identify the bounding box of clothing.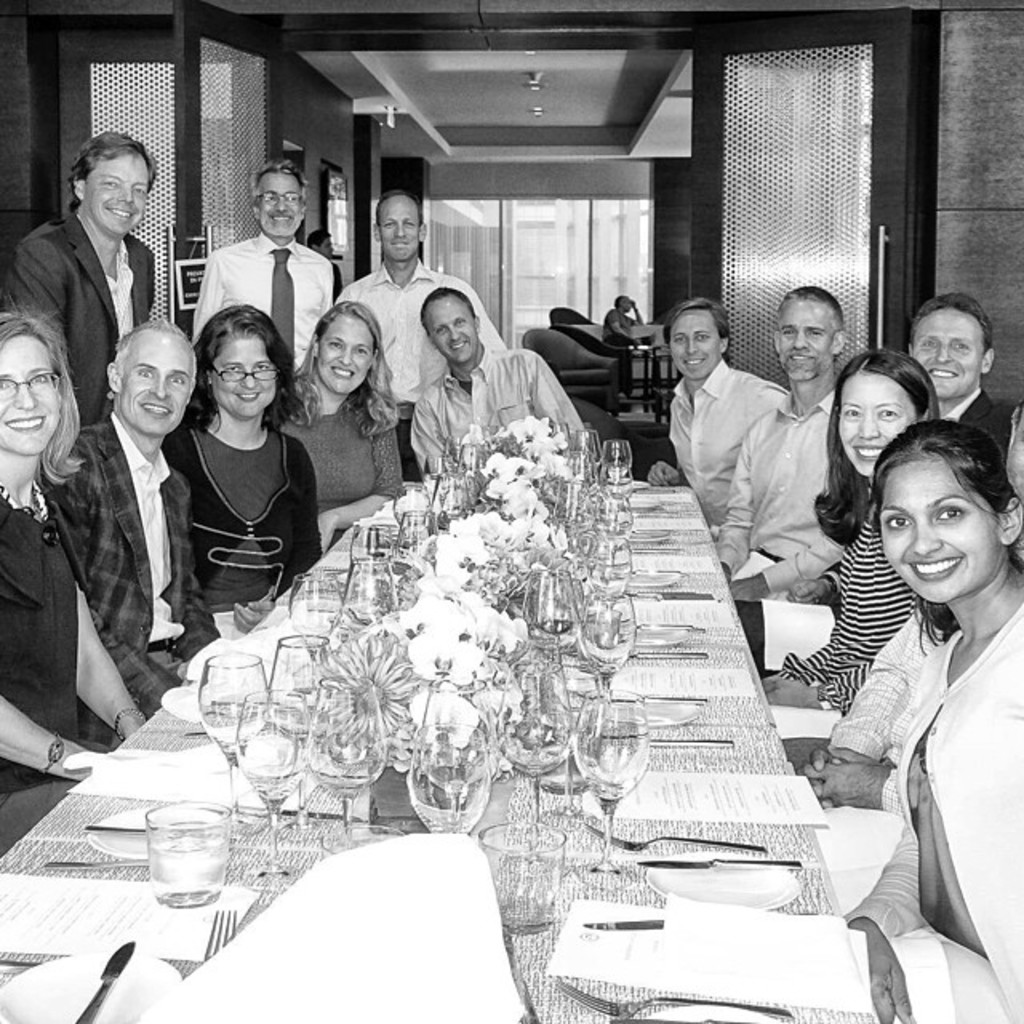
941,390,1022,483.
